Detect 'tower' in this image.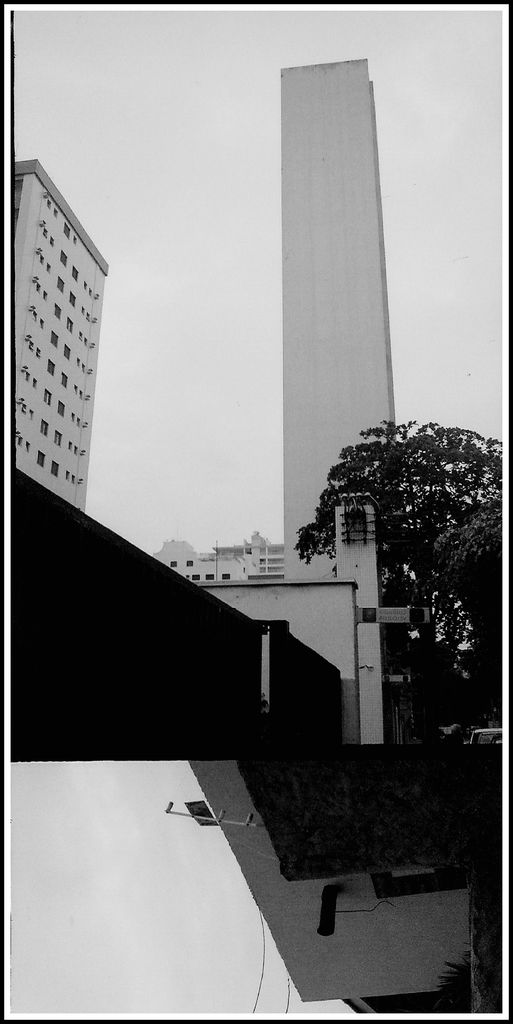
Detection: BBox(12, 159, 109, 510).
